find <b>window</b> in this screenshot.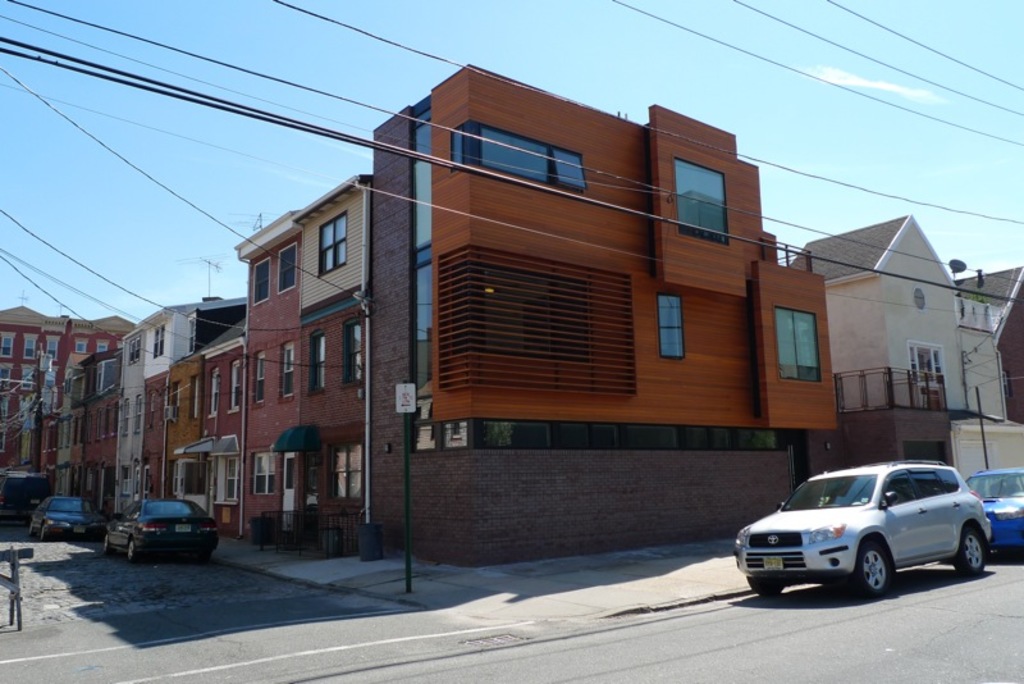
The bounding box for <b>window</b> is 765/311/820/387.
